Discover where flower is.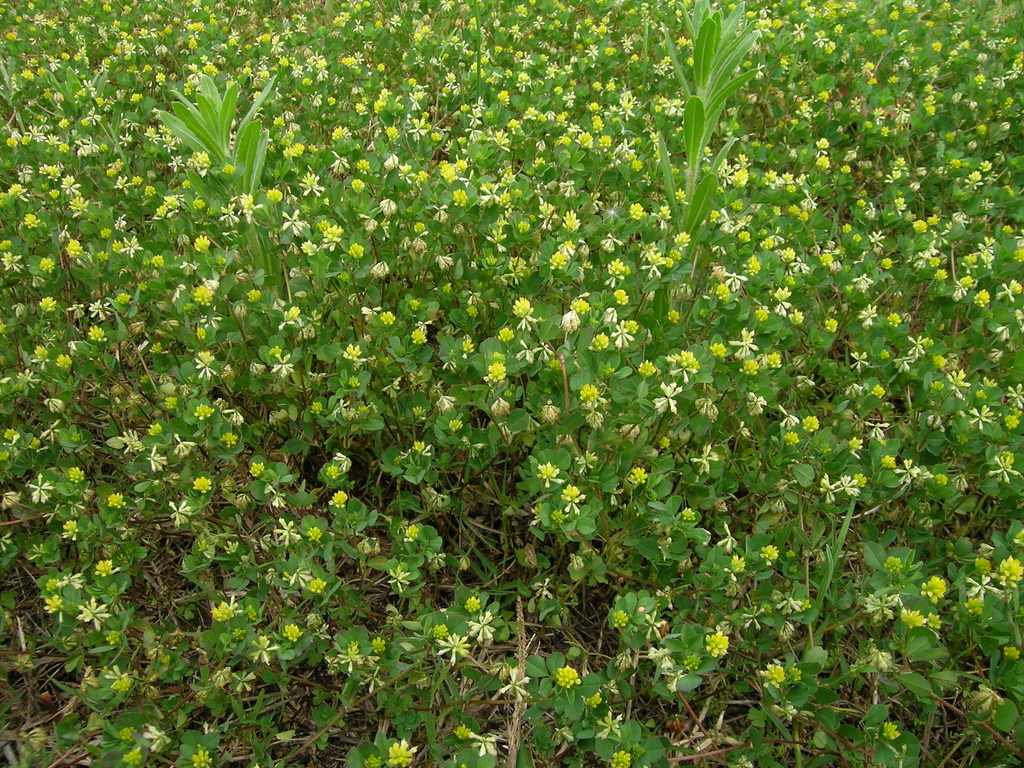
Discovered at box(702, 631, 727, 659).
